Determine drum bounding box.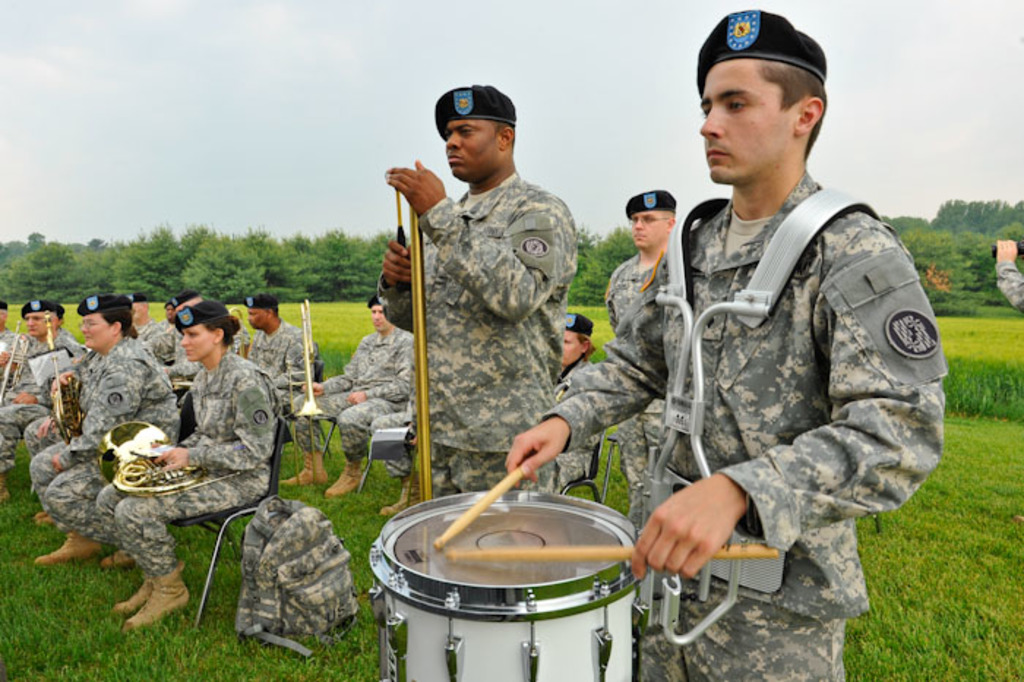
Determined: (367,483,639,681).
